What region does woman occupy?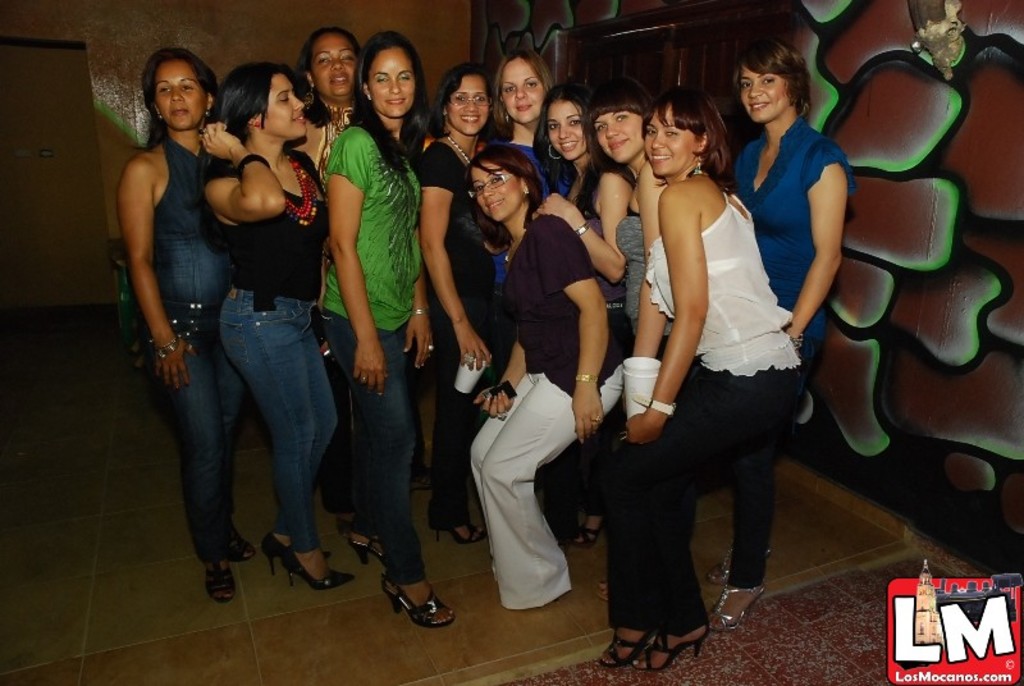
413:54:507:555.
